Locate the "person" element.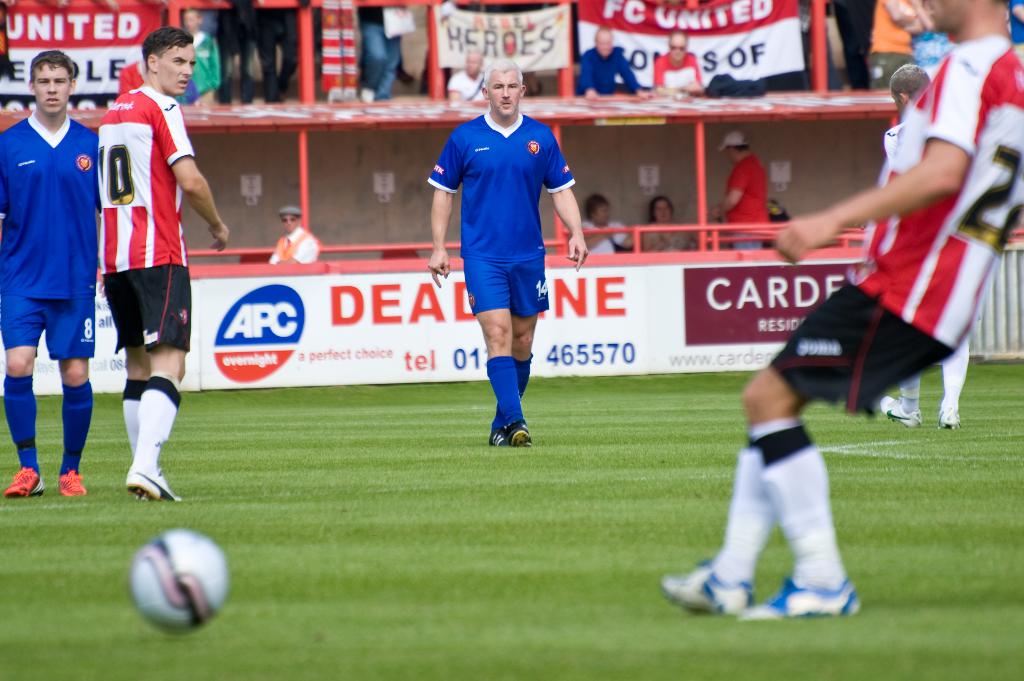
Element bbox: (269, 204, 323, 264).
